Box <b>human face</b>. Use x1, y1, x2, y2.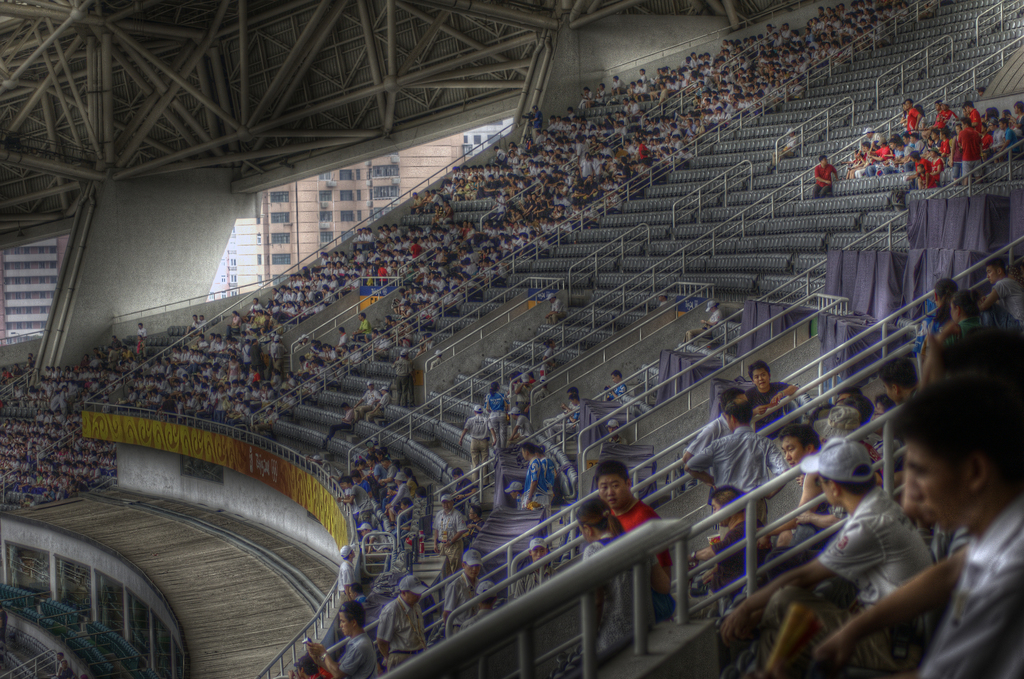
596, 472, 629, 511.
